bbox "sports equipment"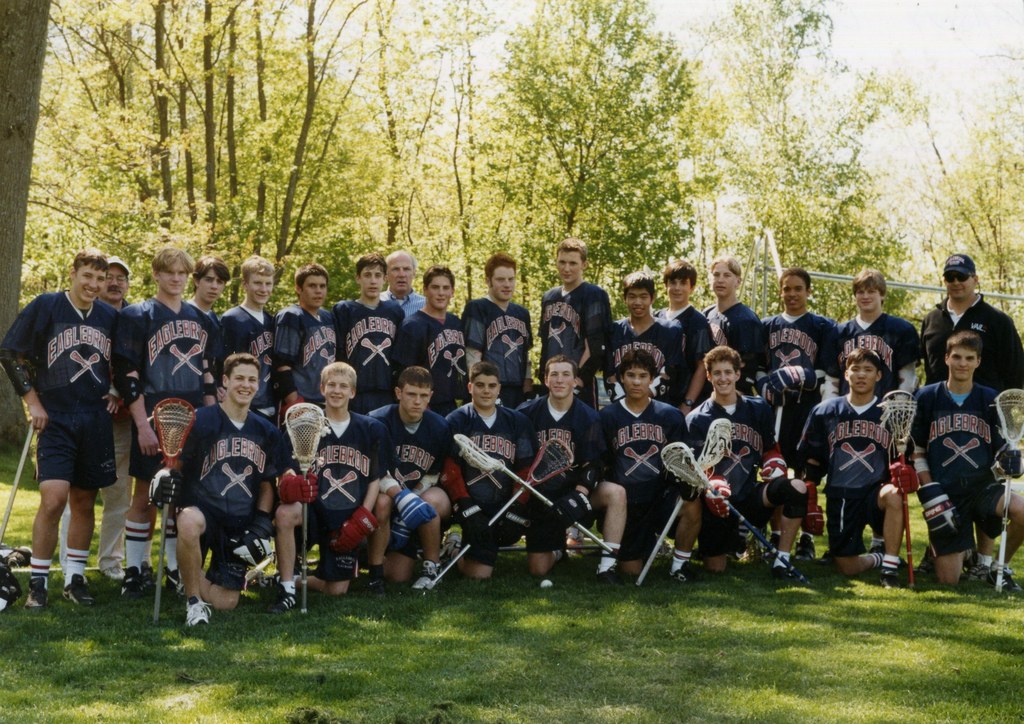
rect(998, 447, 1023, 483)
